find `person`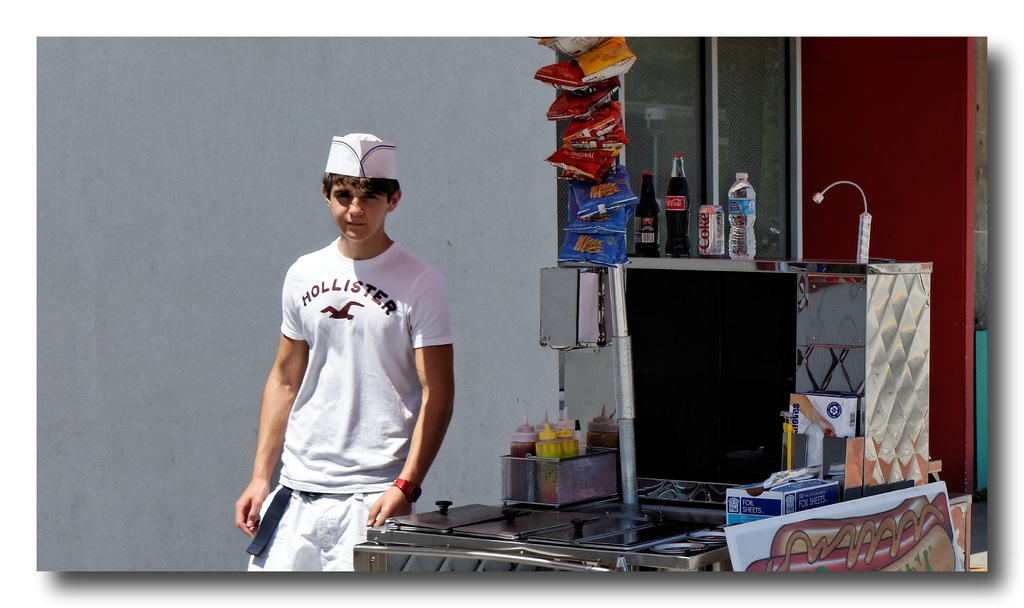
240,120,460,582
